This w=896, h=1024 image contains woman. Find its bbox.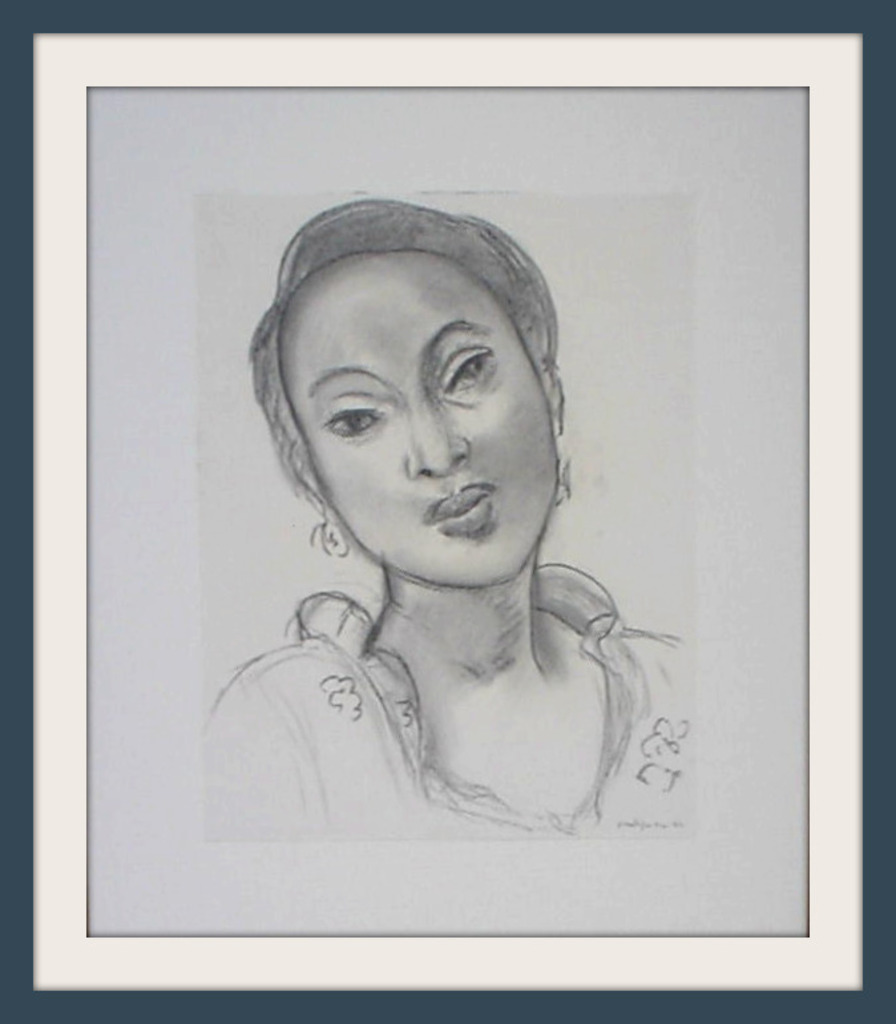
bbox=[181, 193, 710, 842].
